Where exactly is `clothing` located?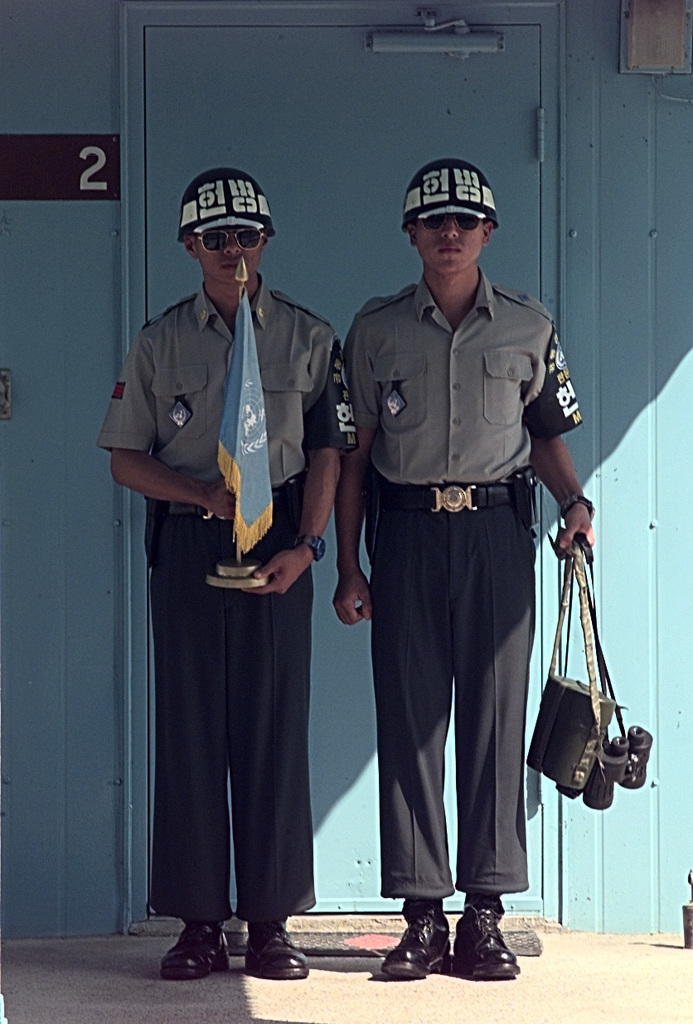
Its bounding box is [x1=405, y1=160, x2=497, y2=226].
